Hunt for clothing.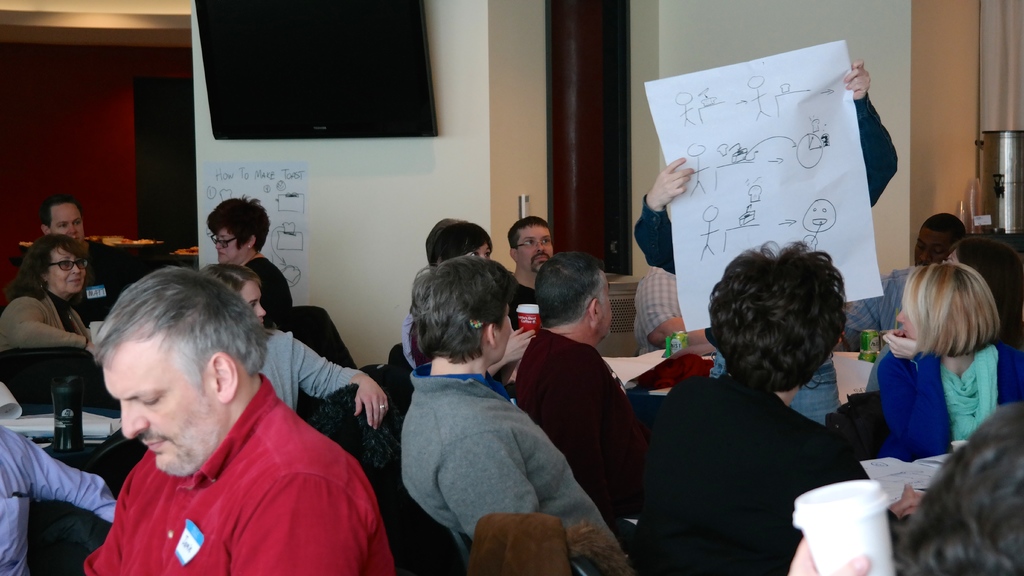
Hunted down at BBox(842, 262, 917, 342).
